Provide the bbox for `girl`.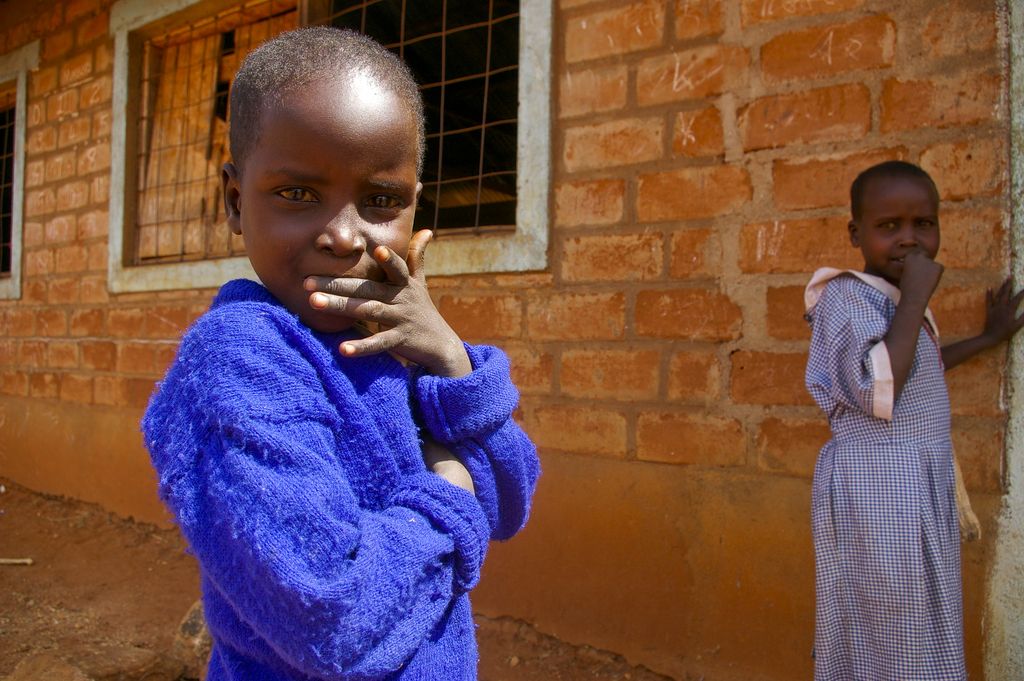
pyautogui.locateOnScreen(818, 156, 1016, 680).
